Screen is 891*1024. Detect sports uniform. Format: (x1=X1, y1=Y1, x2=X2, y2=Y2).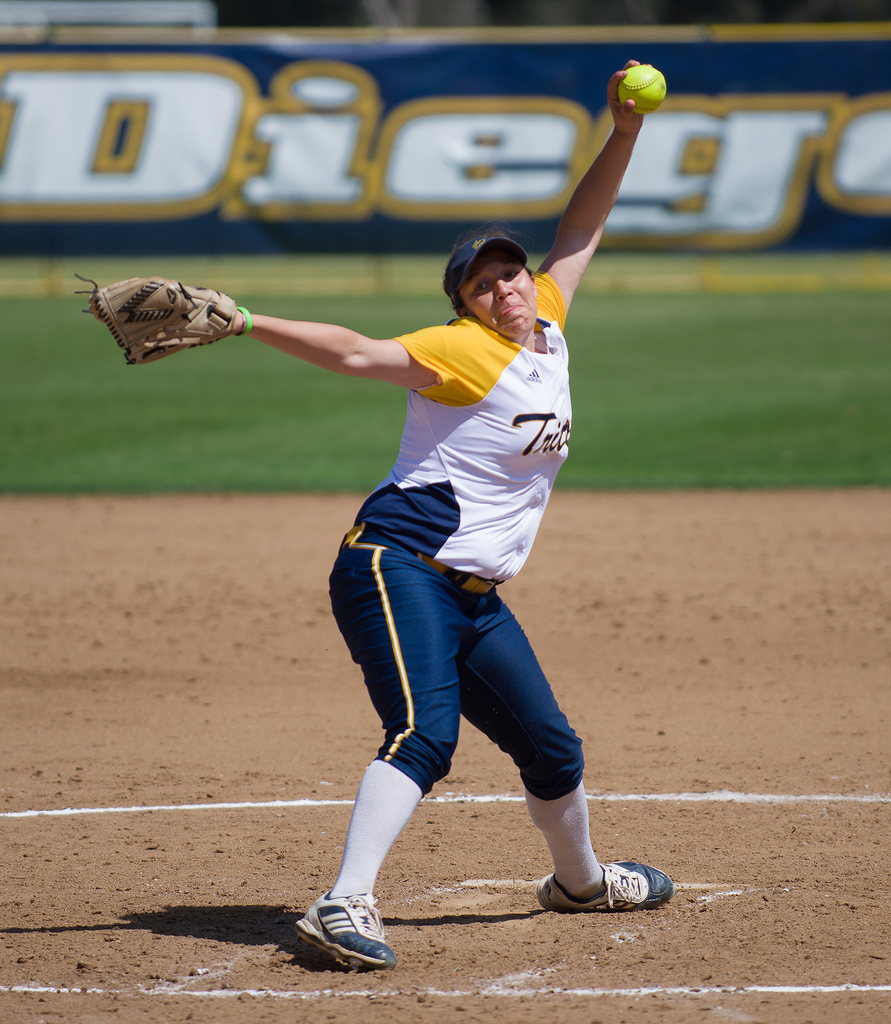
(x1=75, y1=234, x2=672, y2=969).
